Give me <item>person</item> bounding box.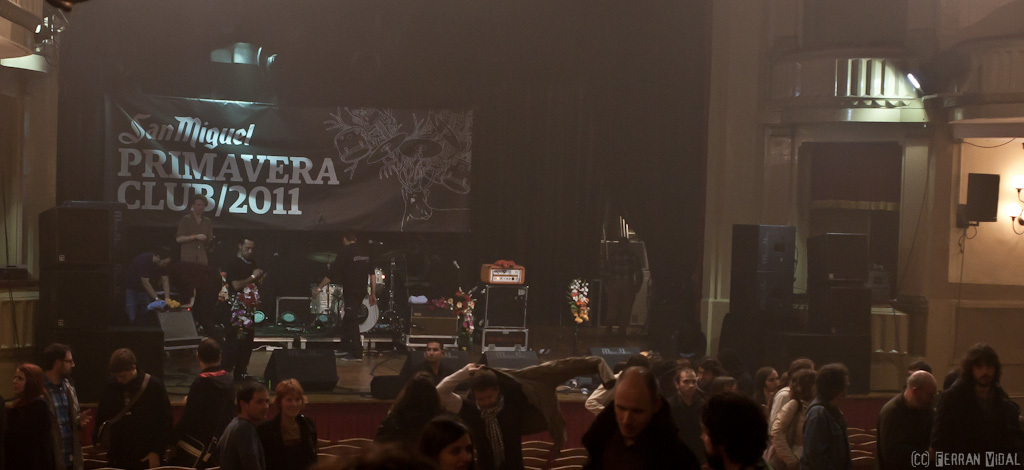
detection(93, 344, 173, 469).
